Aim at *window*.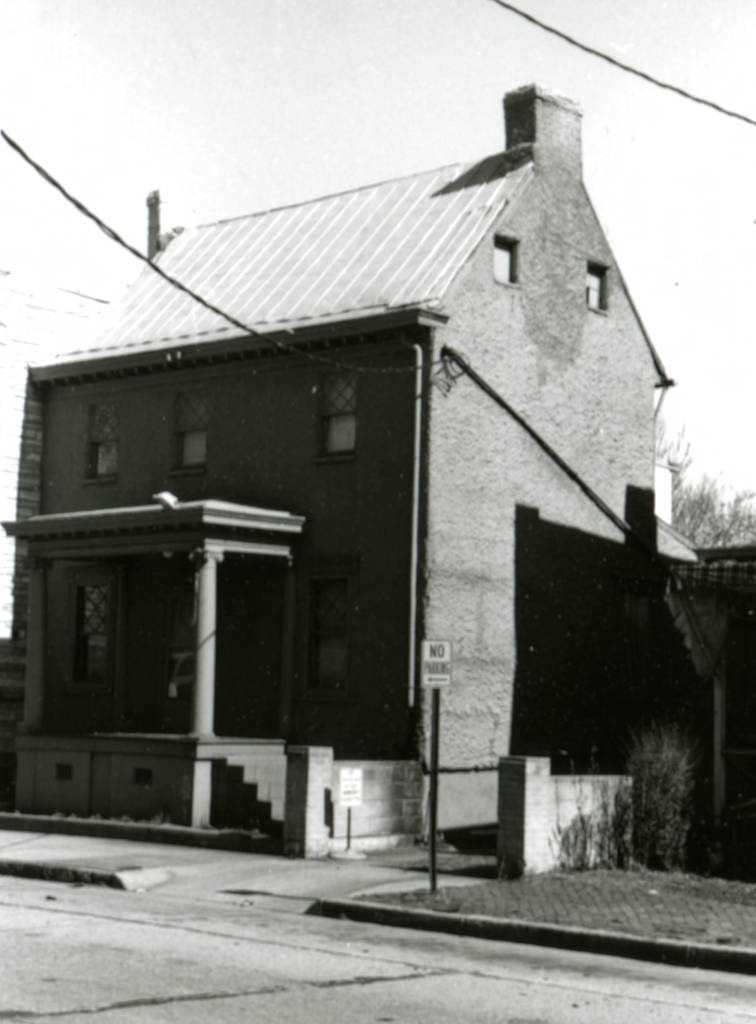
Aimed at 58, 570, 122, 692.
